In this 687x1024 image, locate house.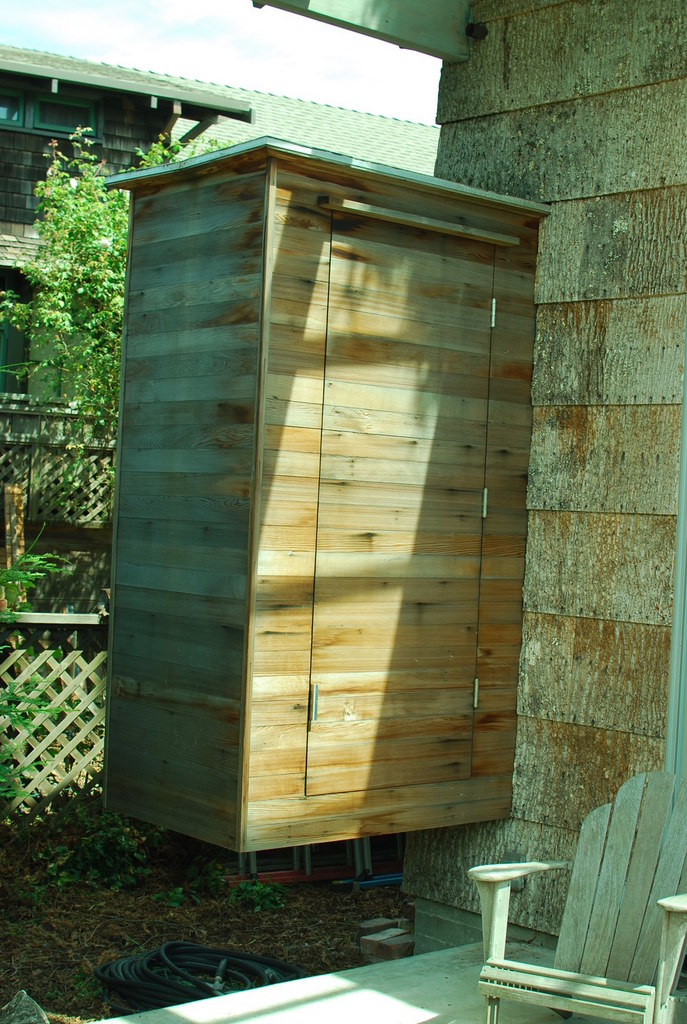
Bounding box: [x1=0, y1=41, x2=438, y2=632].
